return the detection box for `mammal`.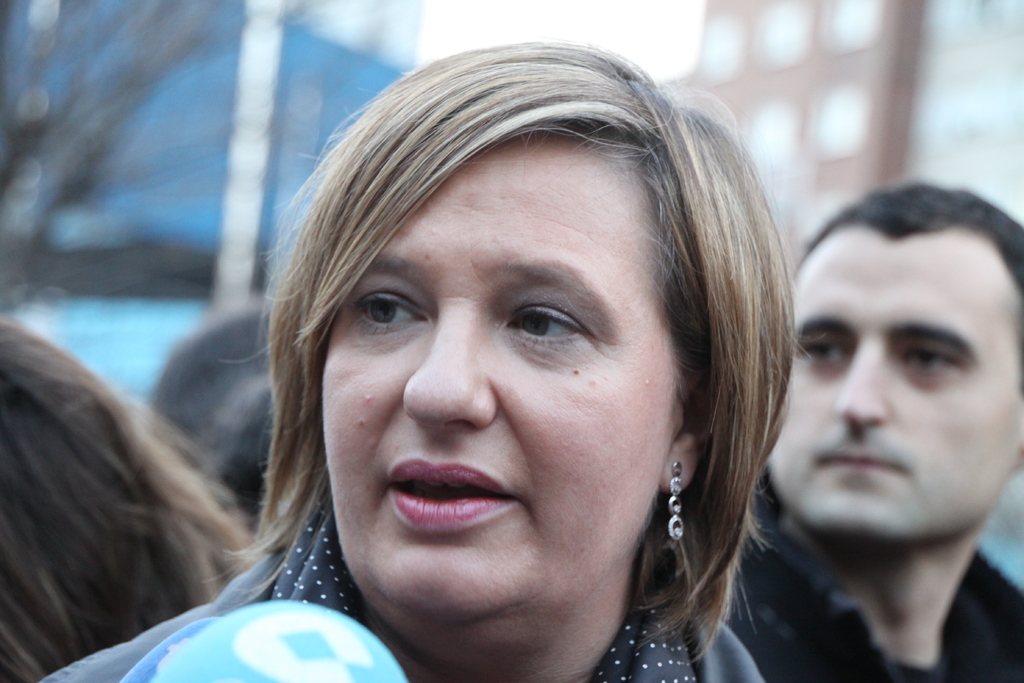
(33,42,826,682).
